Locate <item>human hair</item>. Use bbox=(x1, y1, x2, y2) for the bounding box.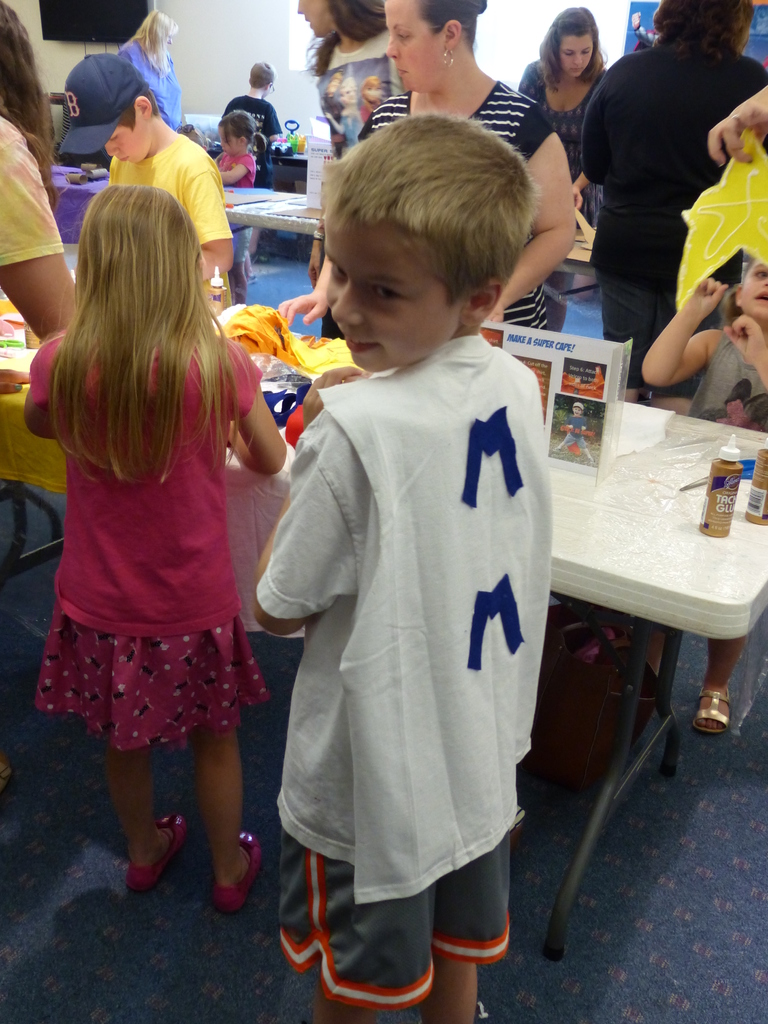
bbox=(412, 0, 490, 55).
